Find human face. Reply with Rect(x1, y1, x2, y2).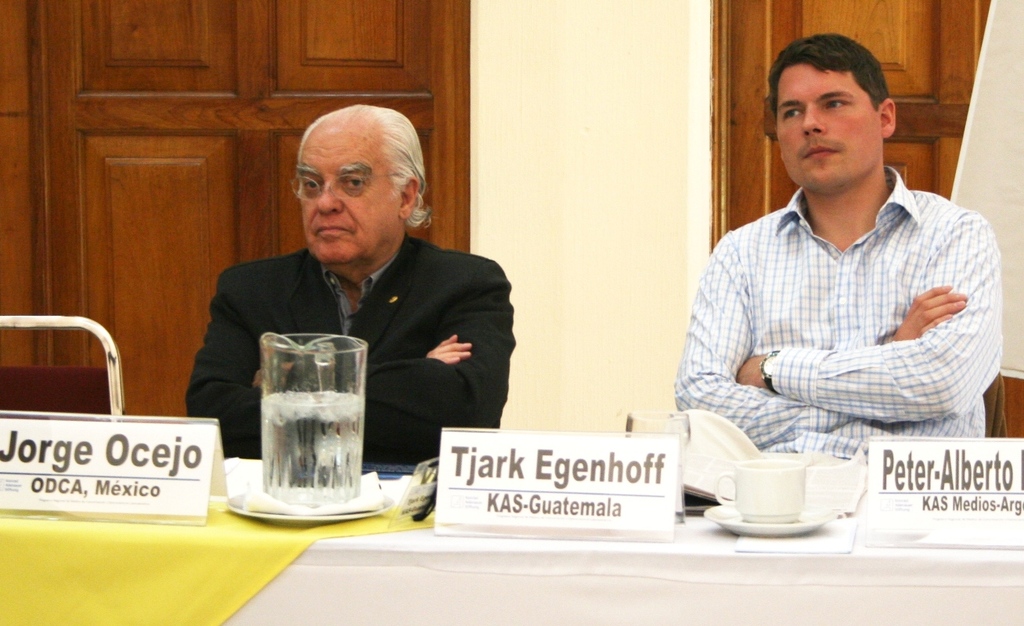
Rect(777, 63, 879, 191).
